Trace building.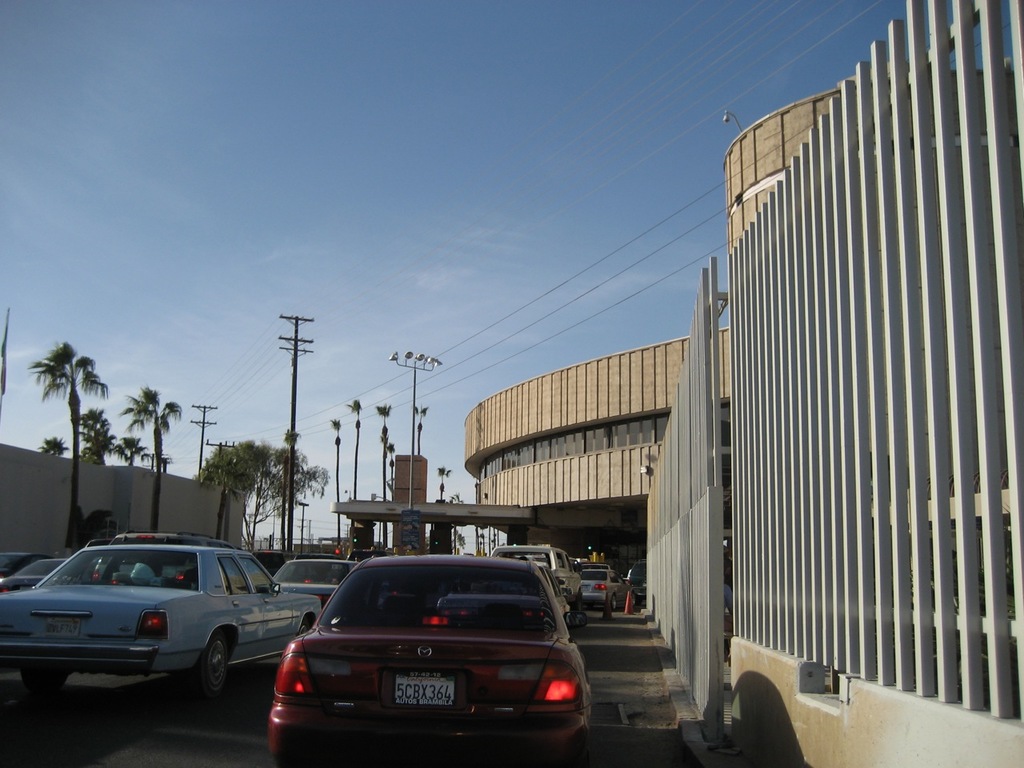
Traced to box=[464, 326, 729, 610].
